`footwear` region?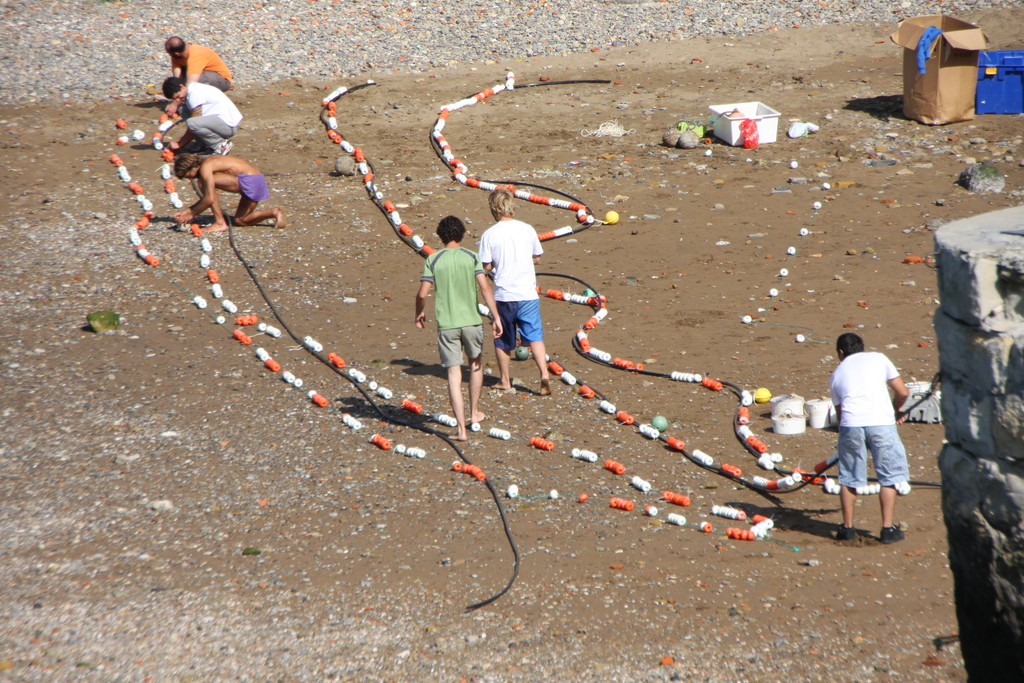
bbox=(878, 526, 907, 543)
